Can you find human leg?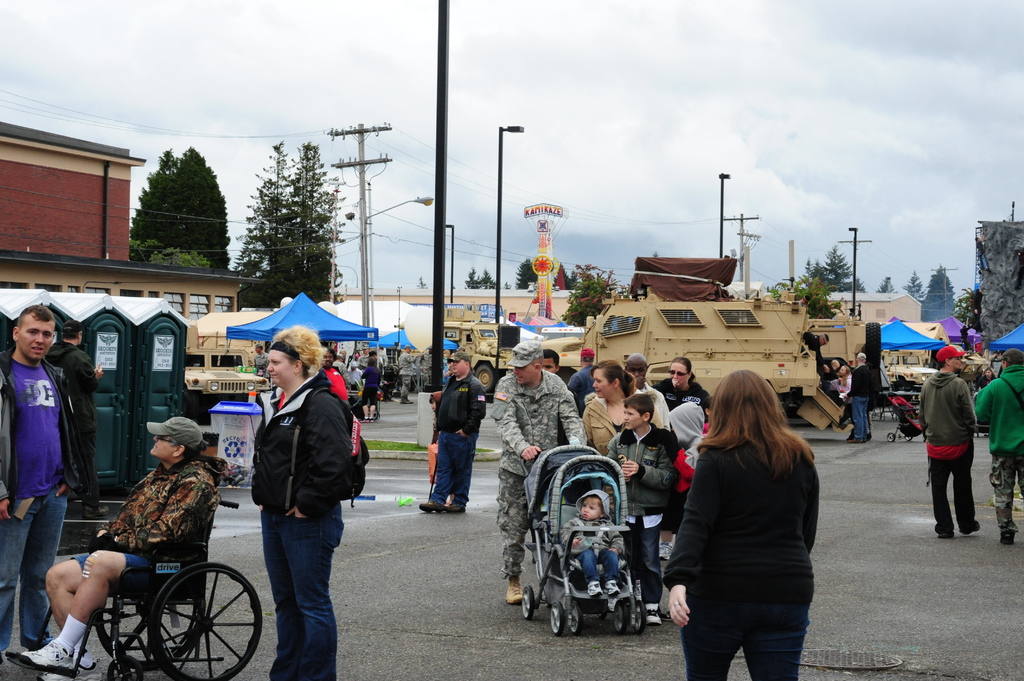
Yes, bounding box: box=[687, 614, 740, 675].
